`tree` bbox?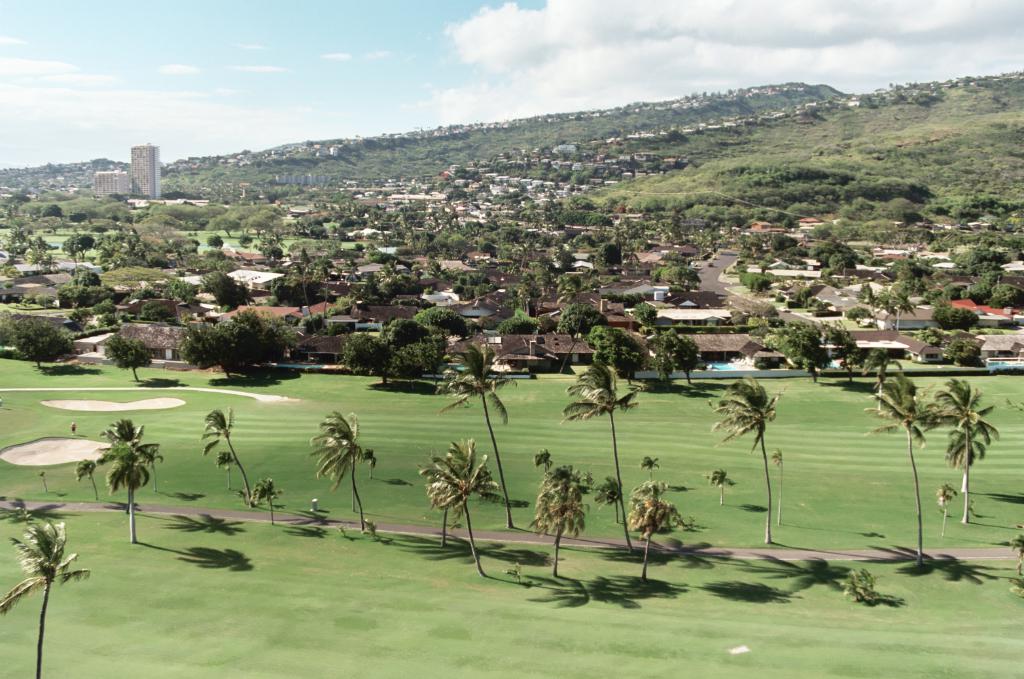
103,335,155,379
